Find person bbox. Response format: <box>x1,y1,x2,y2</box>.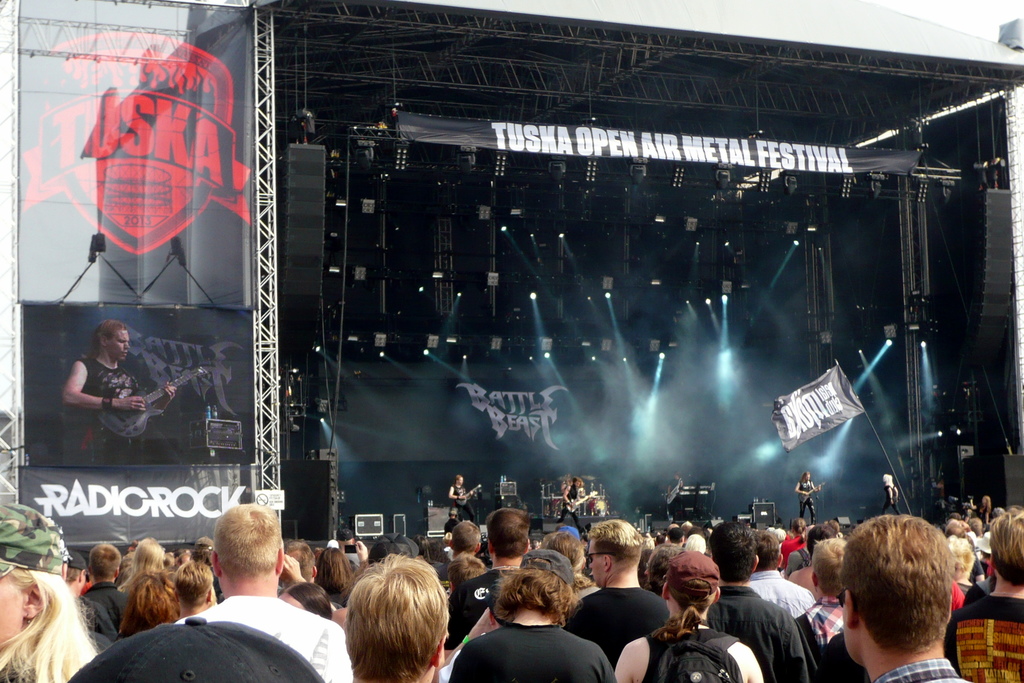
<box>449,472,479,523</box>.
